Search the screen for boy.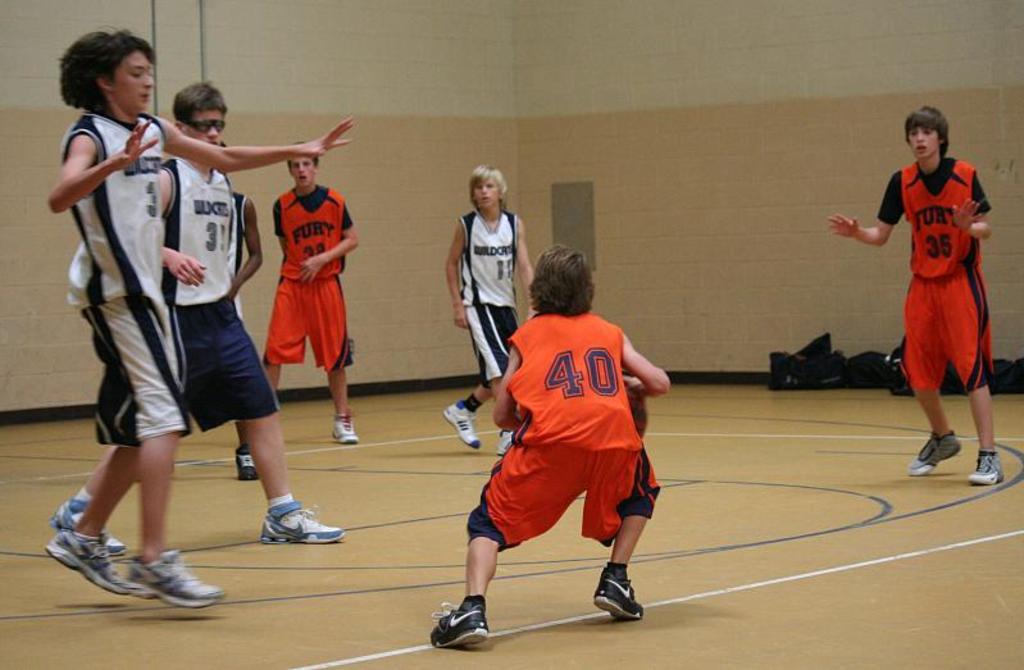
Found at rect(442, 167, 536, 455).
